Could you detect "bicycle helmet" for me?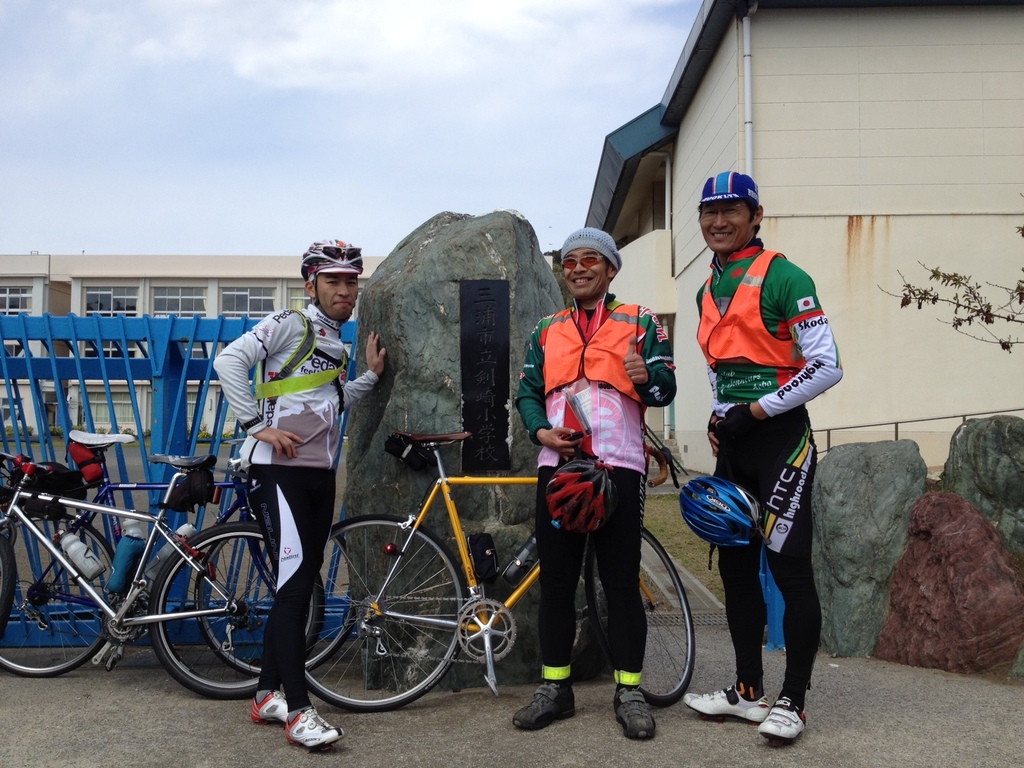
Detection result: pyautogui.locateOnScreen(698, 171, 756, 205).
